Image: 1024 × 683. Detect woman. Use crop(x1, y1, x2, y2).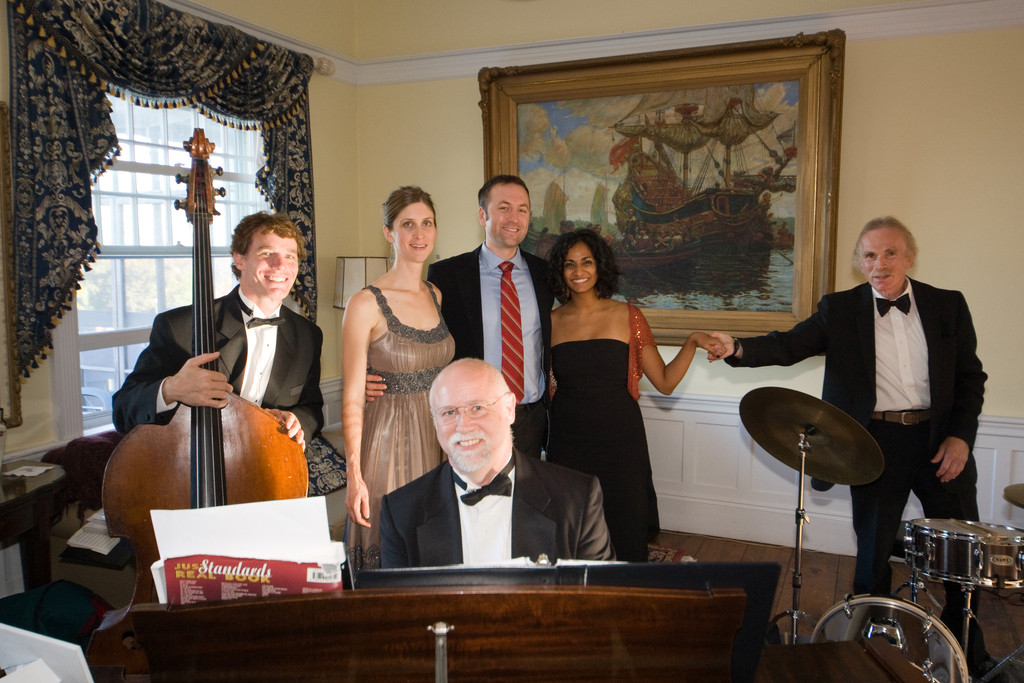
crop(340, 178, 461, 570).
